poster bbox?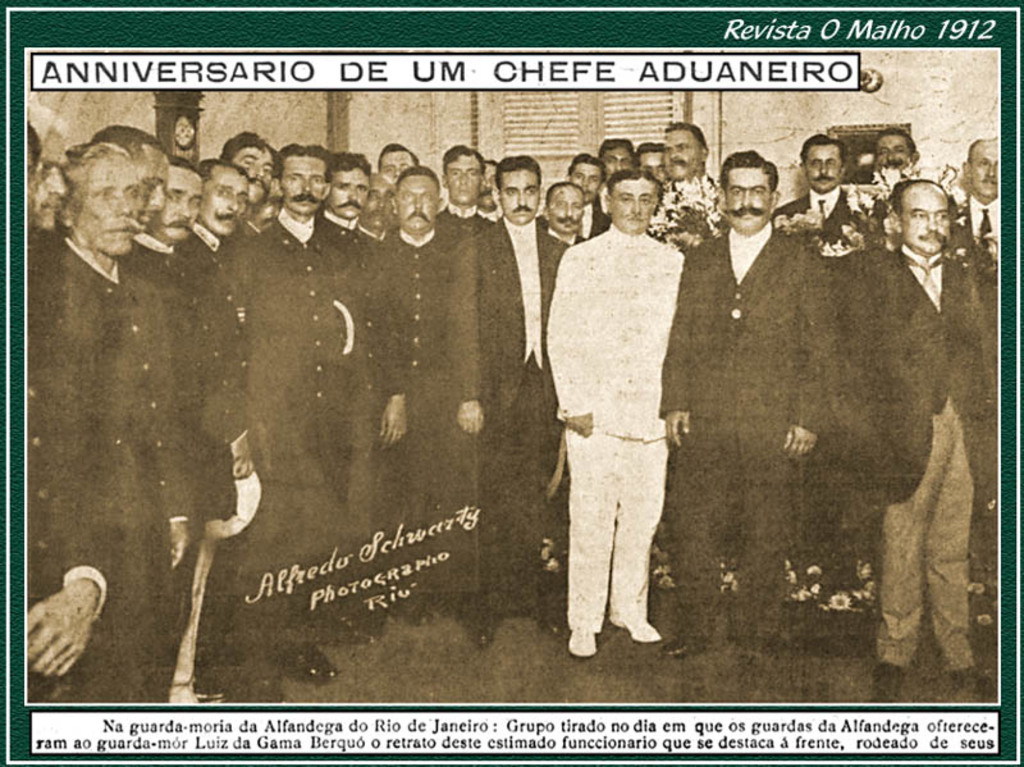
select_region(0, 0, 1023, 766)
